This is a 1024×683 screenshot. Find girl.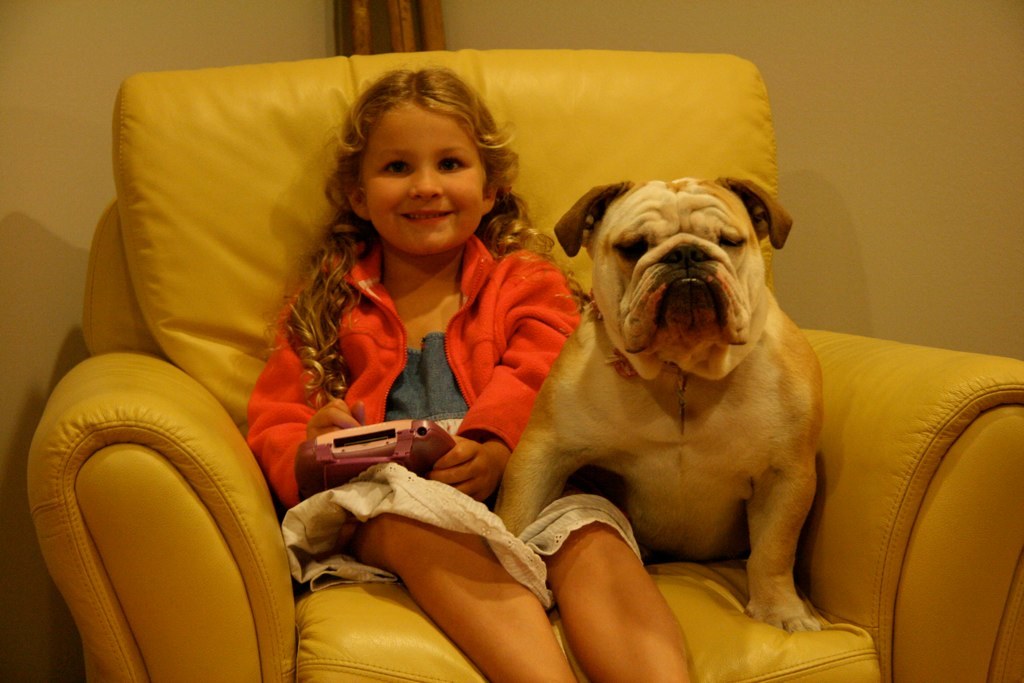
Bounding box: [241, 66, 693, 682].
